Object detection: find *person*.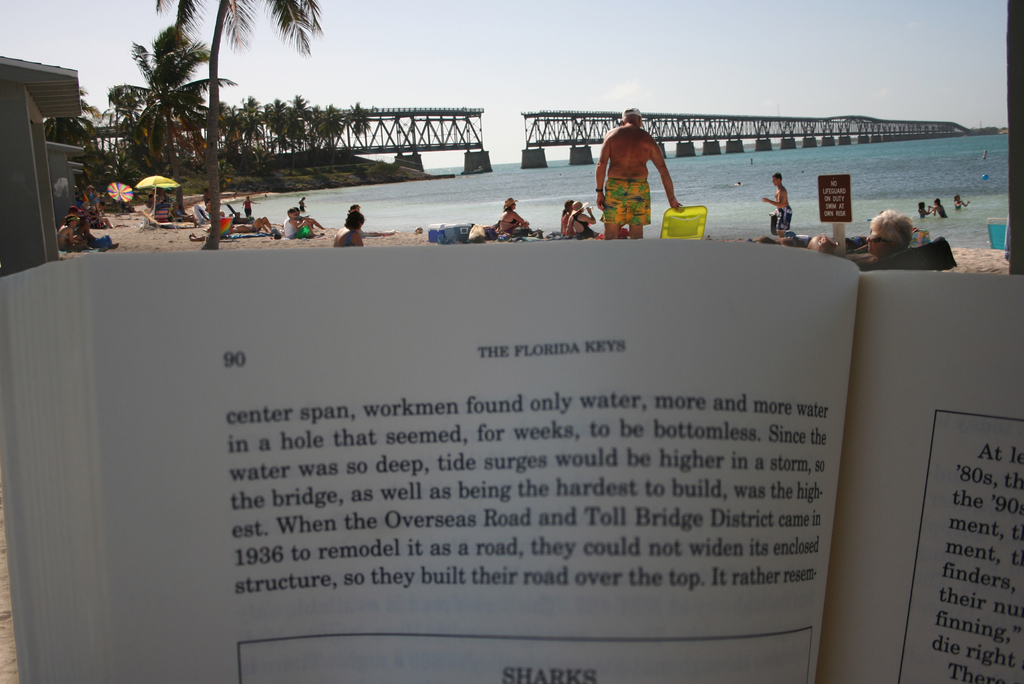
x1=755 y1=171 x2=792 y2=241.
